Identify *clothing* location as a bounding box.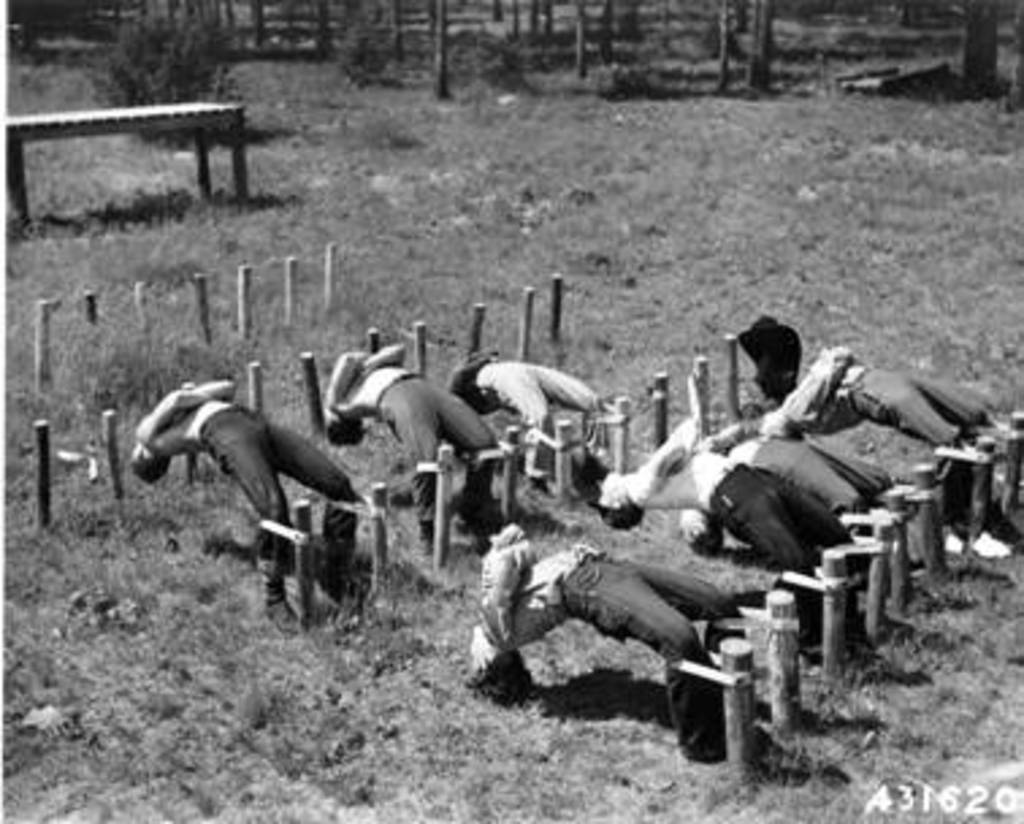
x1=187 y1=401 x2=279 y2=534.
